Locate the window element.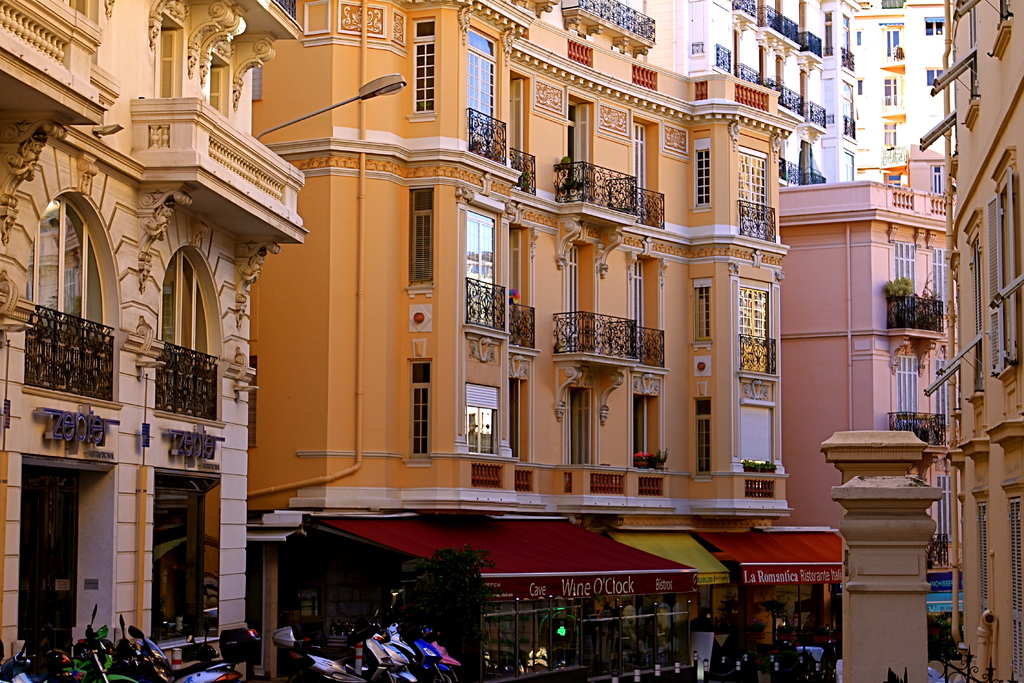
Element bbox: bbox=(694, 283, 712, 343).
